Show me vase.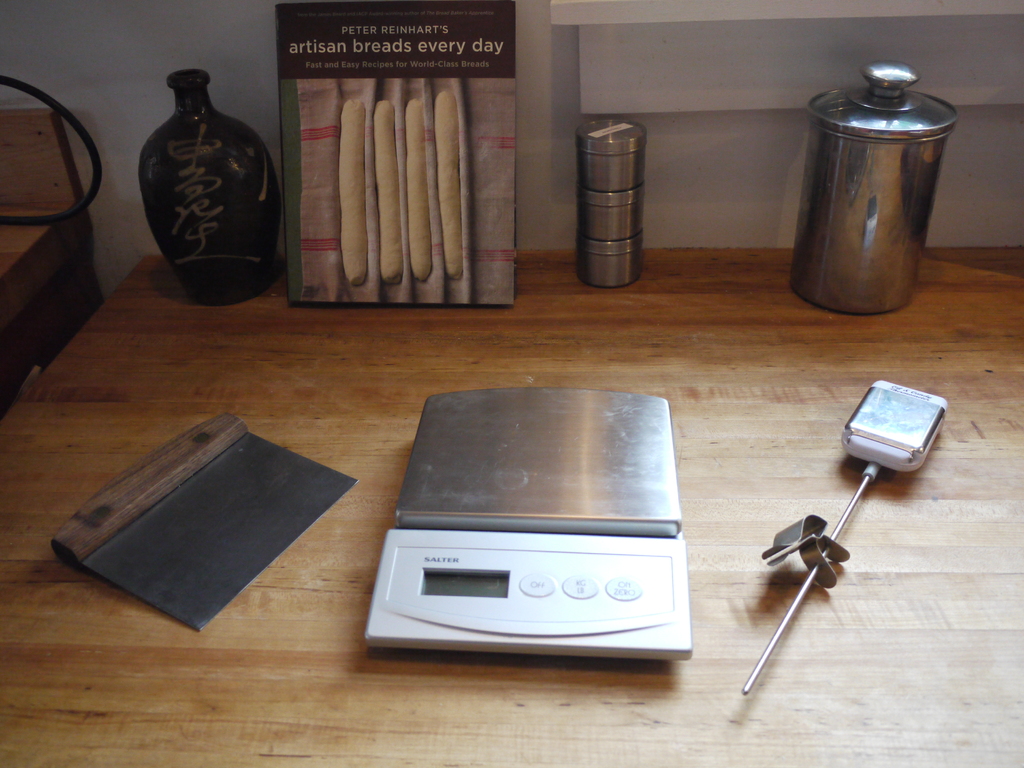
vase is here: {"x1": 140, "y1": 68, "x2": 286, "y2": 306}.
